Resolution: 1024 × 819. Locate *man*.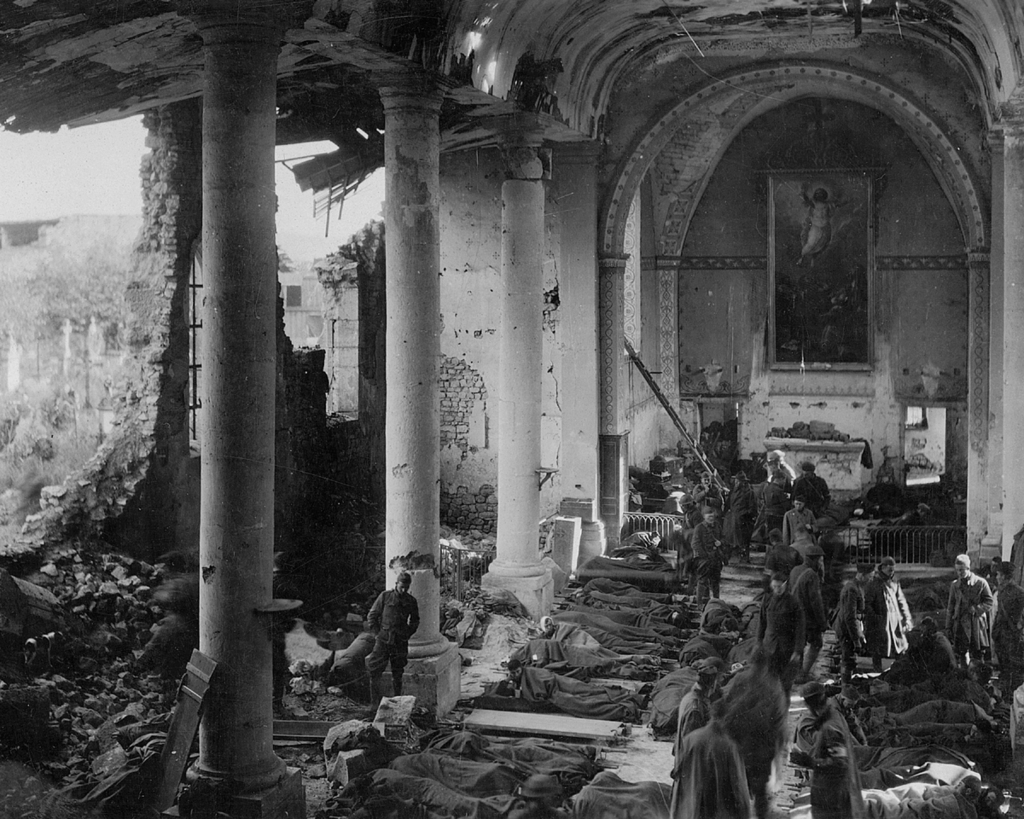
left=986, top=560, right=1023, bottom=682.
